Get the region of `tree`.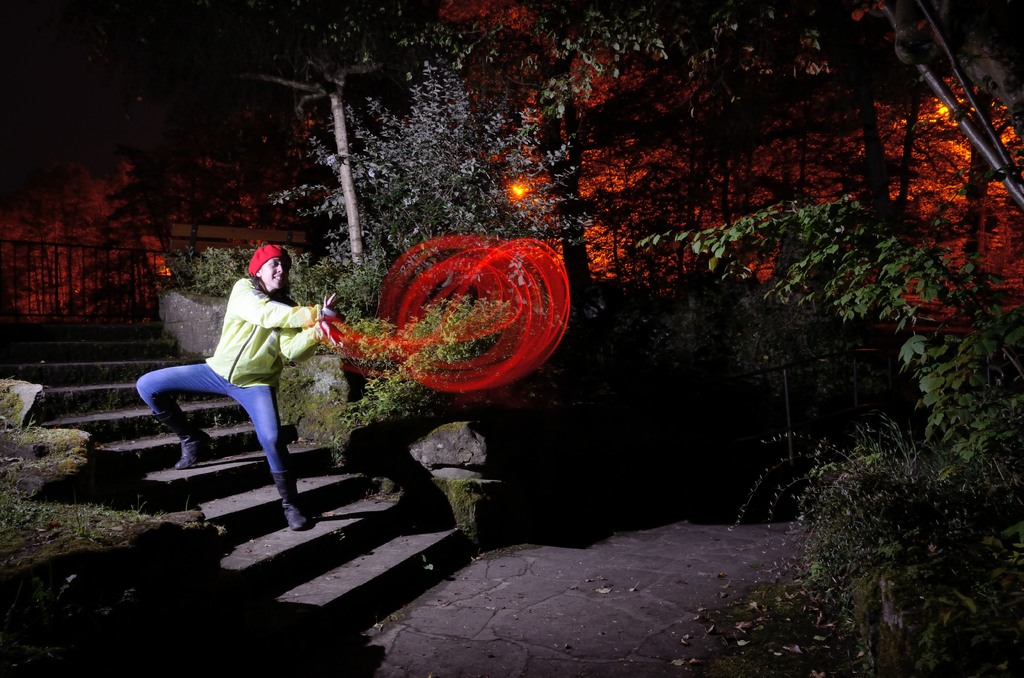
[left=438, top=0, right=1023, bottom=677].
